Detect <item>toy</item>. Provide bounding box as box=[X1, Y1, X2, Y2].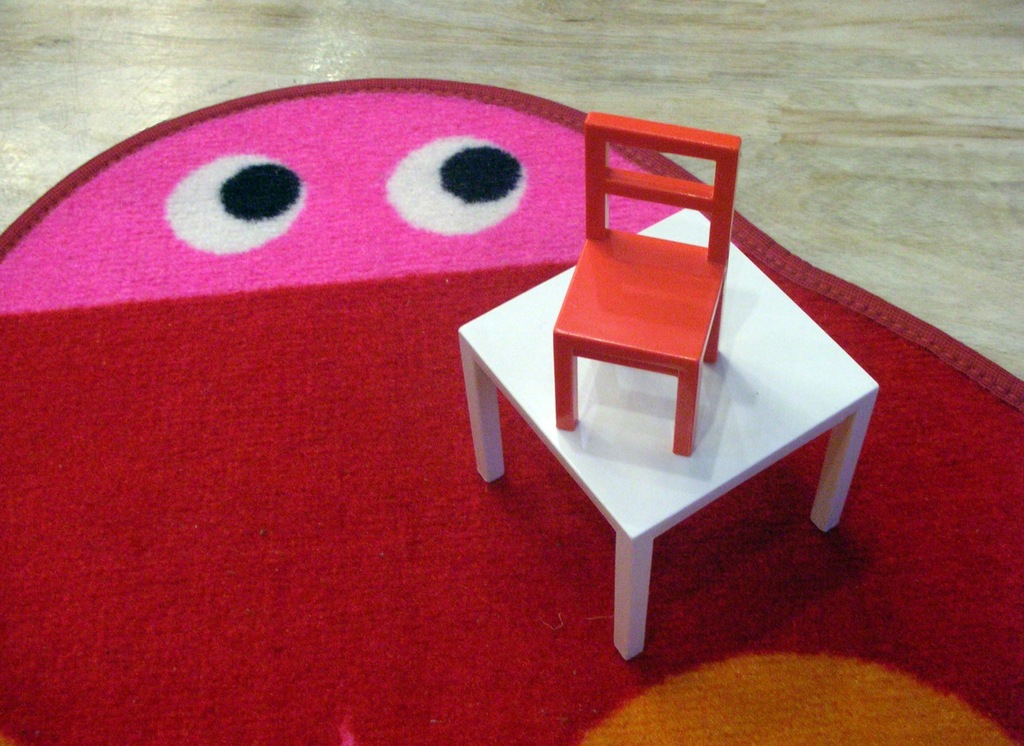
box=[459, 210, 881, 663].
